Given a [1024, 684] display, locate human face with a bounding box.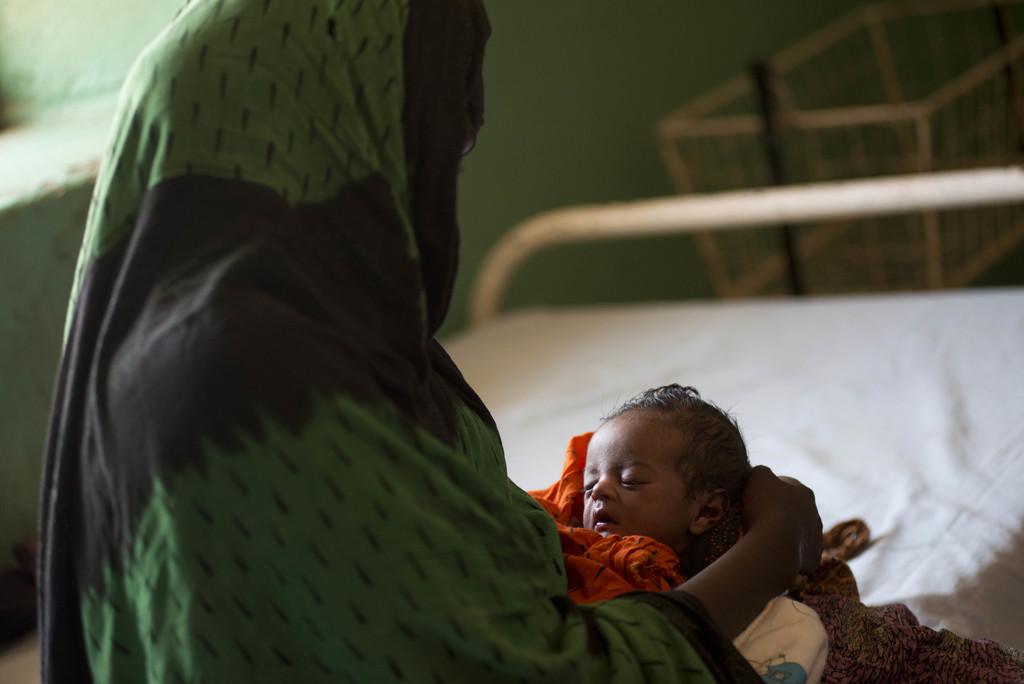
Located: 578:425:683:547.
